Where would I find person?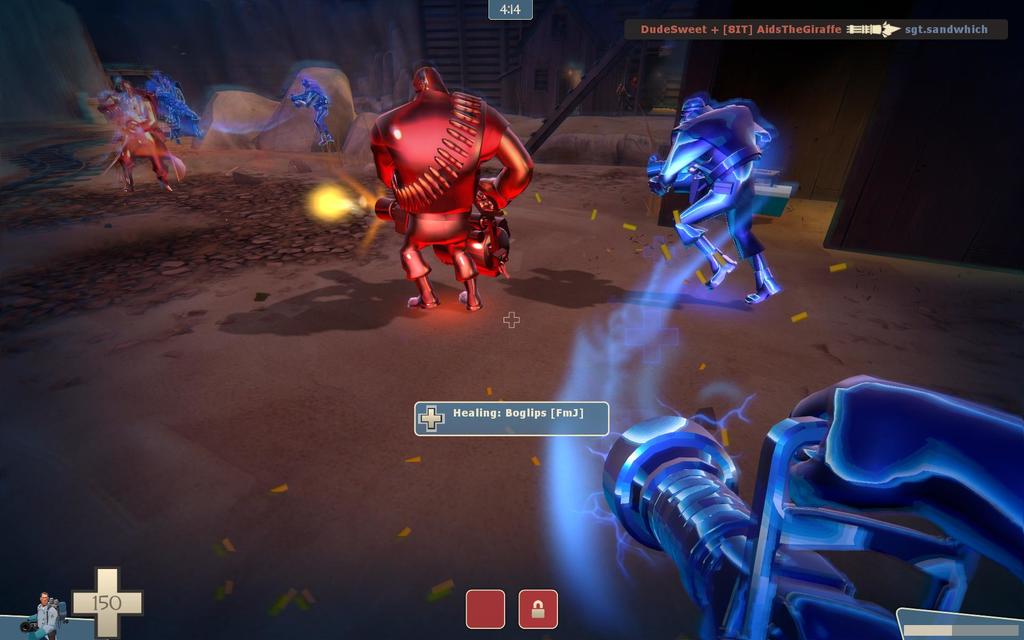
At {"left": 375, "top": 64, "right": 531, "bottom": 320}.
